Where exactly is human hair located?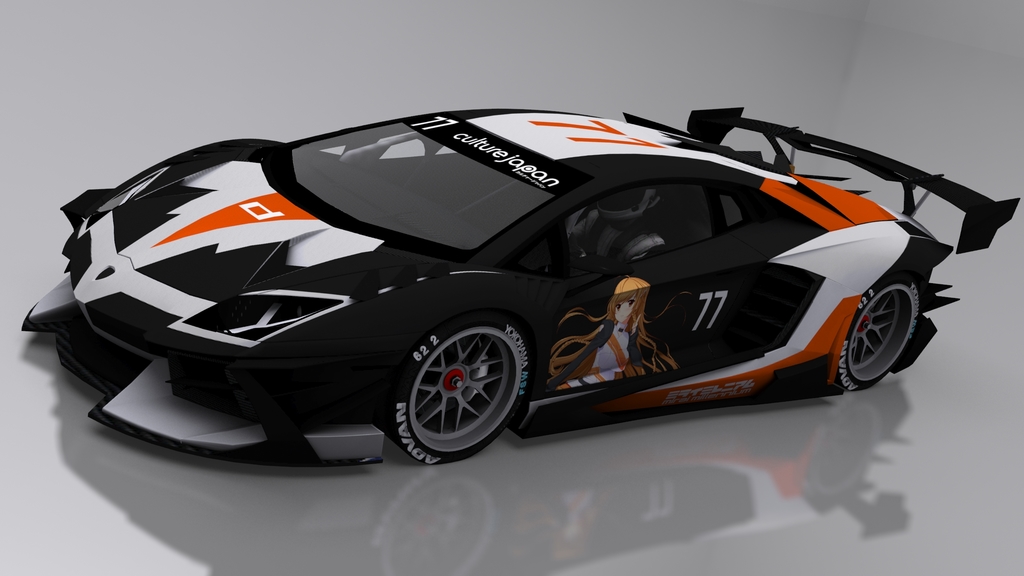
Its bounding box is <region>547, 275, 693, 365</region>.
